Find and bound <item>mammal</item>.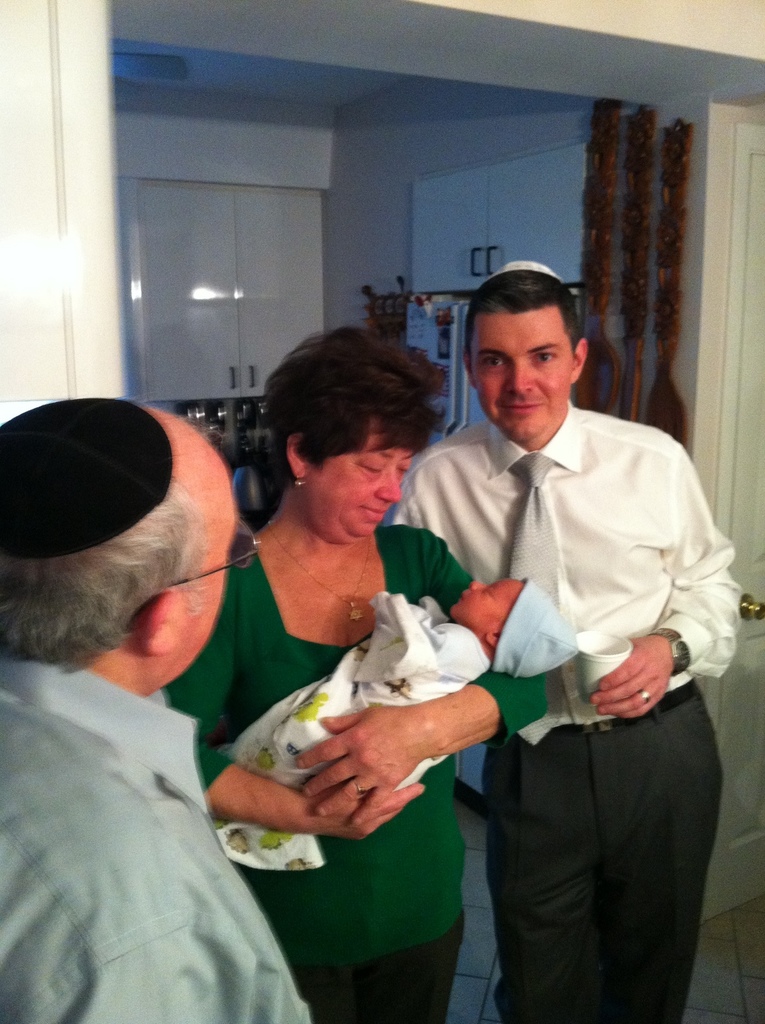
Bound: (x1=393, y1=259, x2=743, y2=1023).
